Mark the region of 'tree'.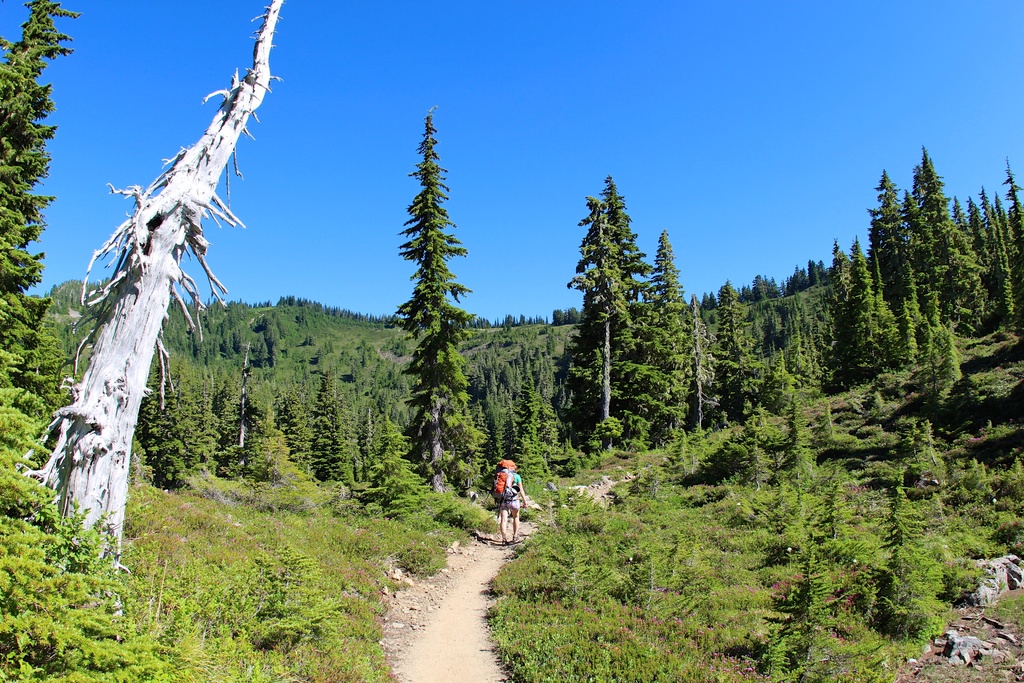
Region: [379,95,483,506].
